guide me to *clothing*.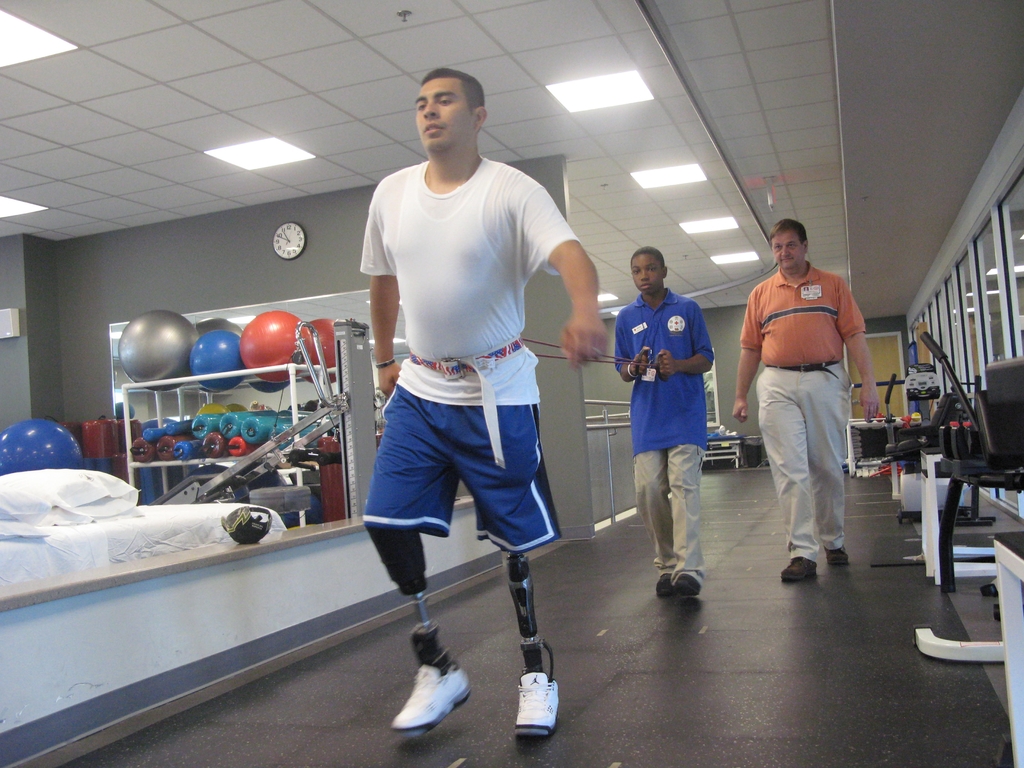
Guidance: <region>739, 257, 867, 560</region>.
